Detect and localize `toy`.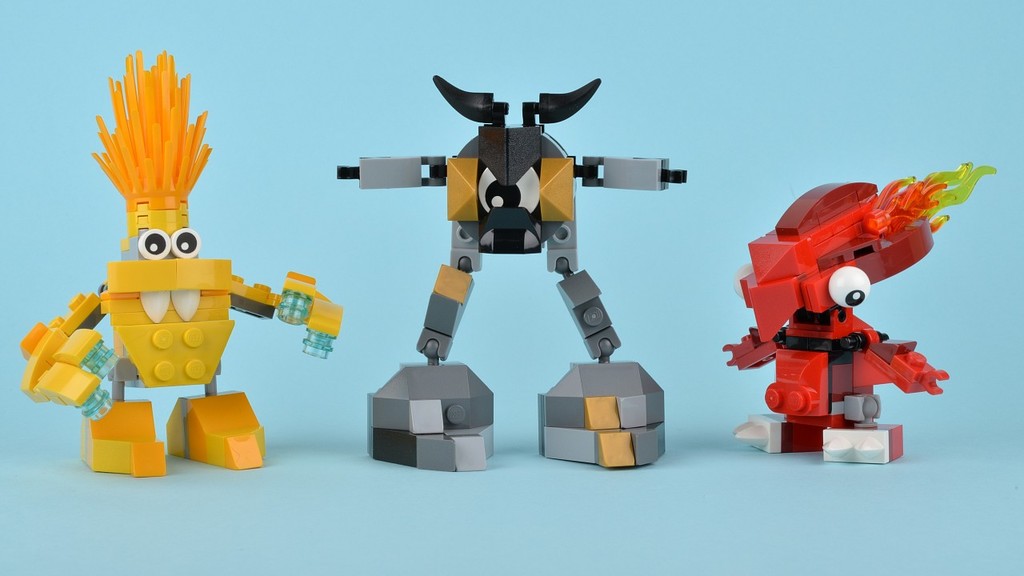
Localized at x1=323 y1=74 x2=678 y2=470.
